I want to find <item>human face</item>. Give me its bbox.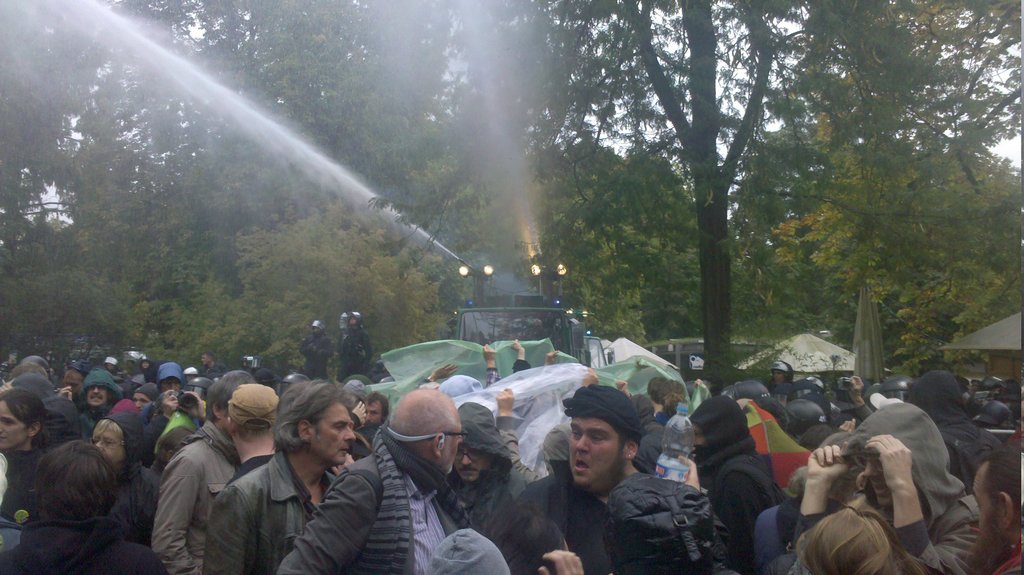
94 428 120 460.
